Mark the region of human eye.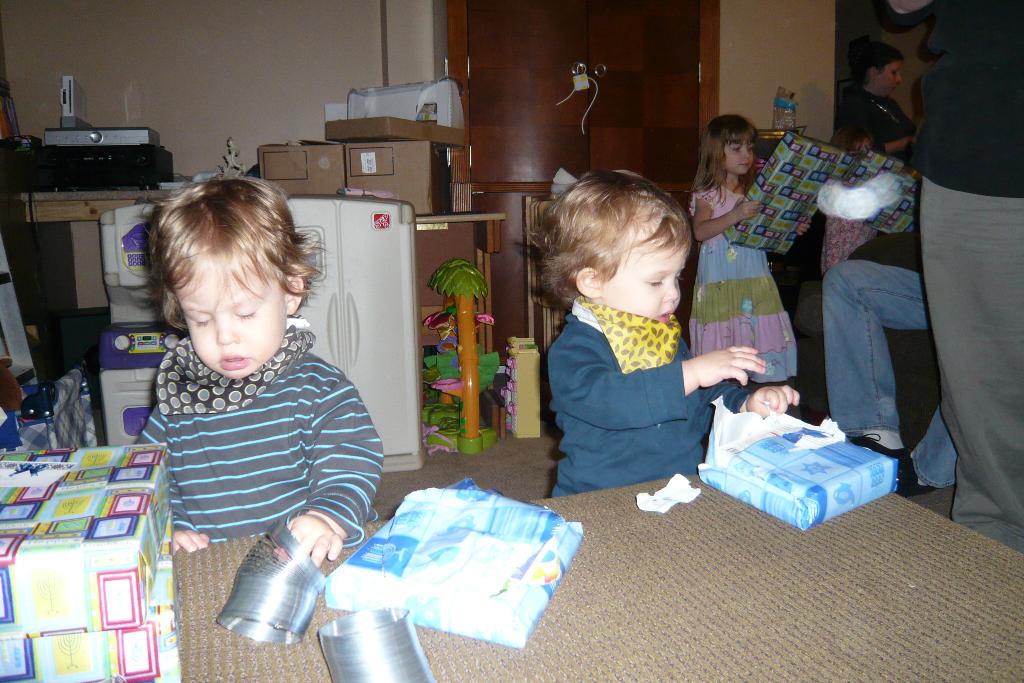
Region: <box>675,273,683,284</box>.
